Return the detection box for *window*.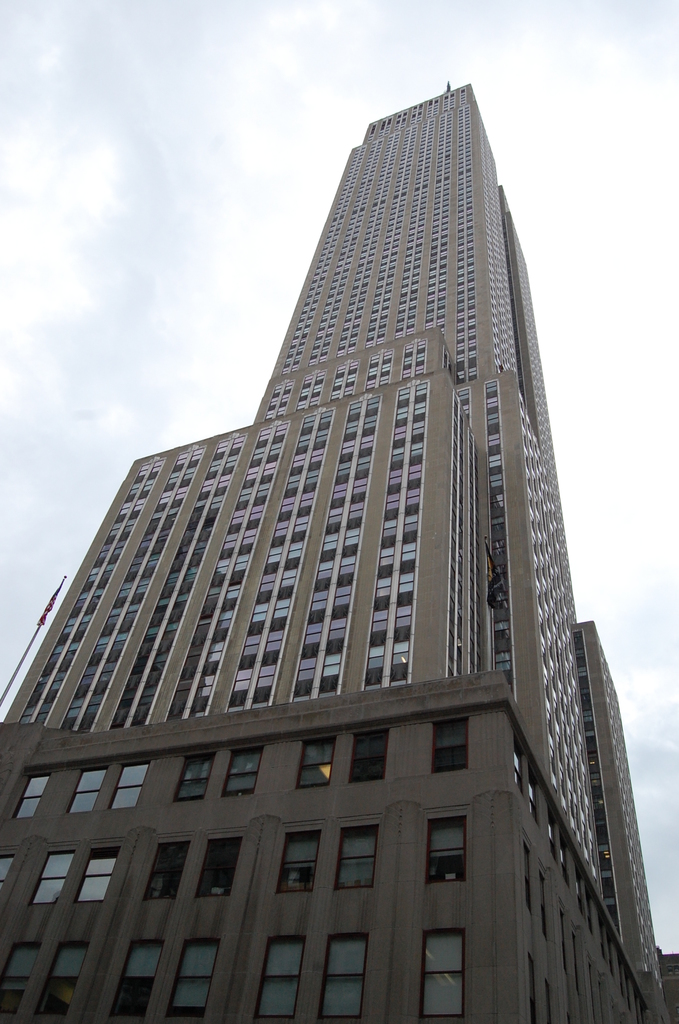
251, 943, 307, 1023.
